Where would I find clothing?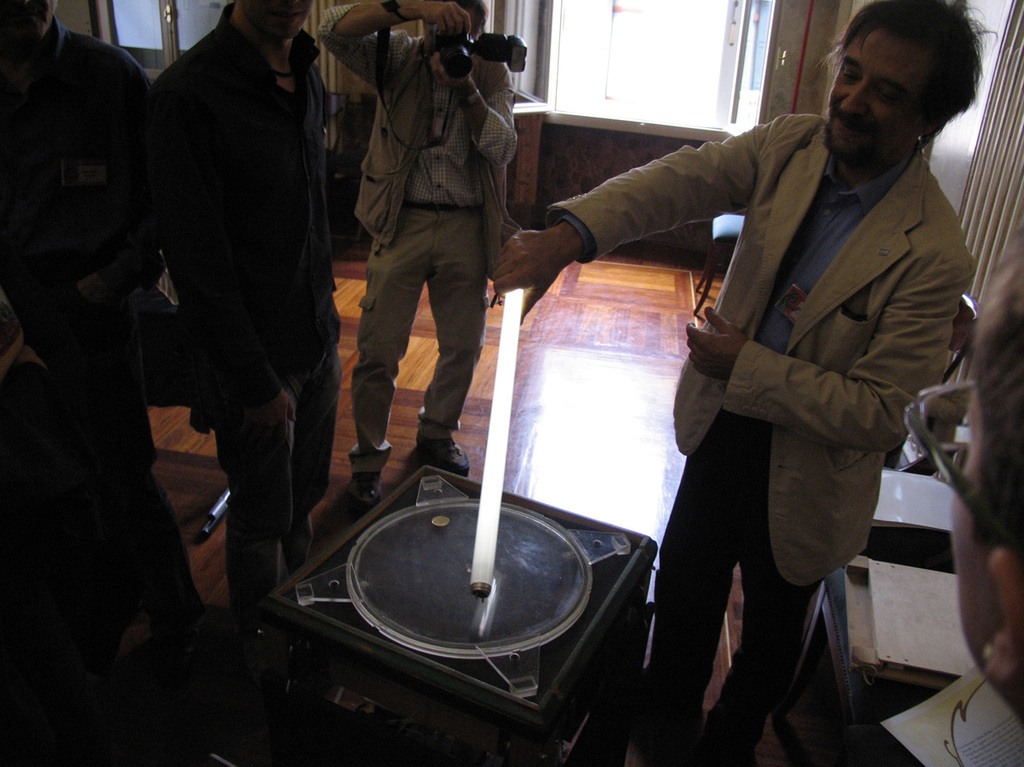
At bbox=(594, 45, 976, 729).
